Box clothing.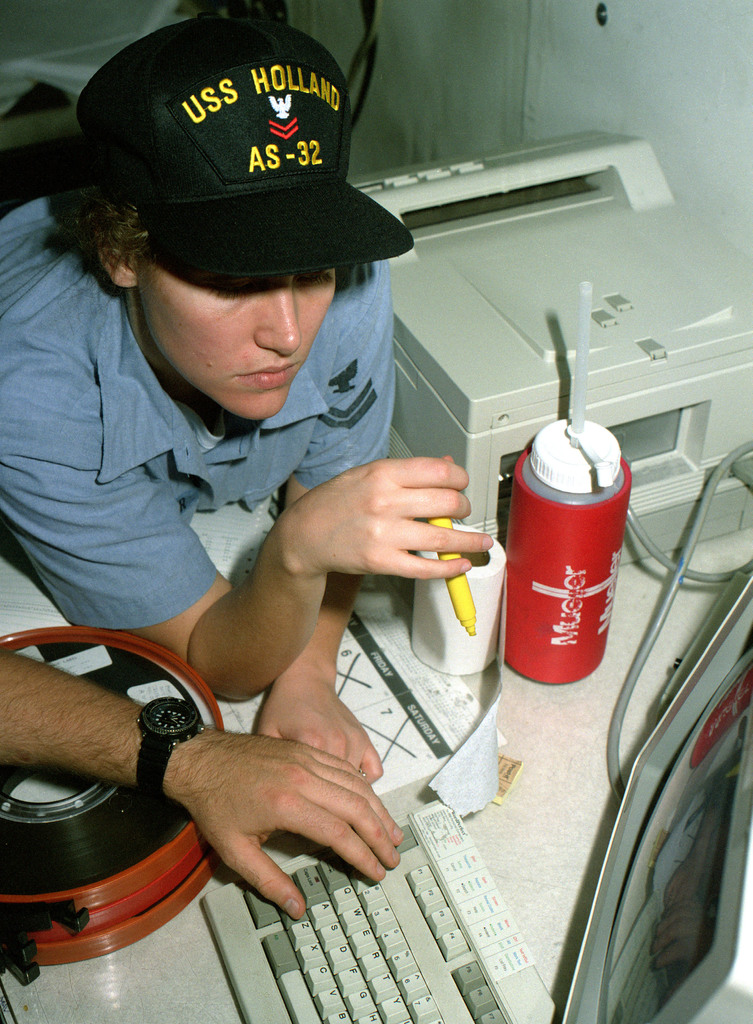
region(0, 183, 393, 638).
